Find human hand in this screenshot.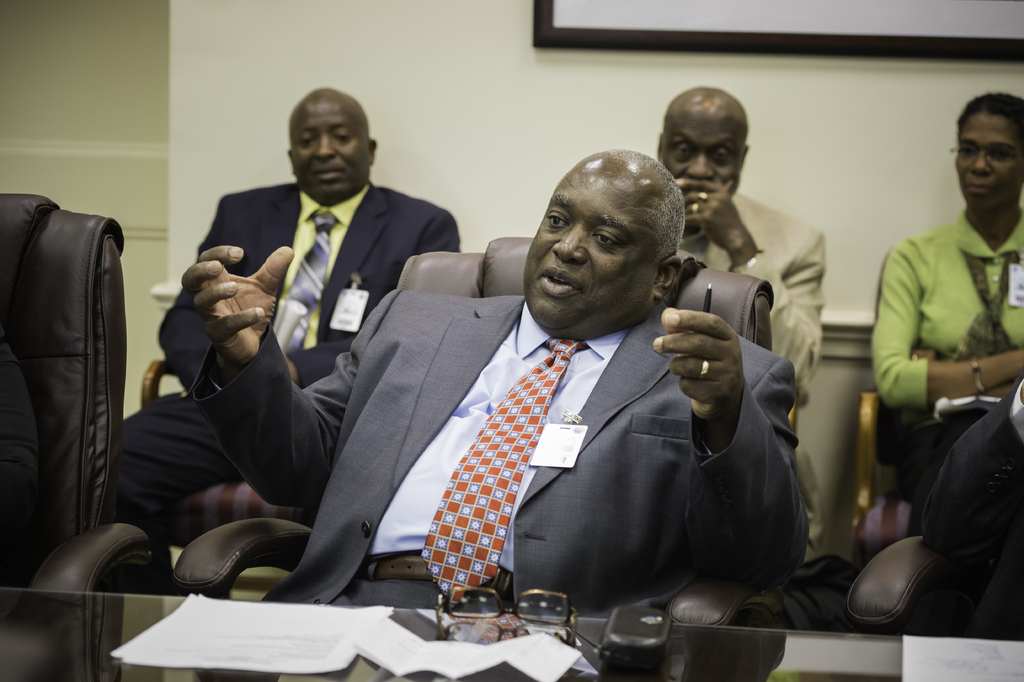
The bounding box for human hand is (left=911, top=345, right=940, bottom=361).
